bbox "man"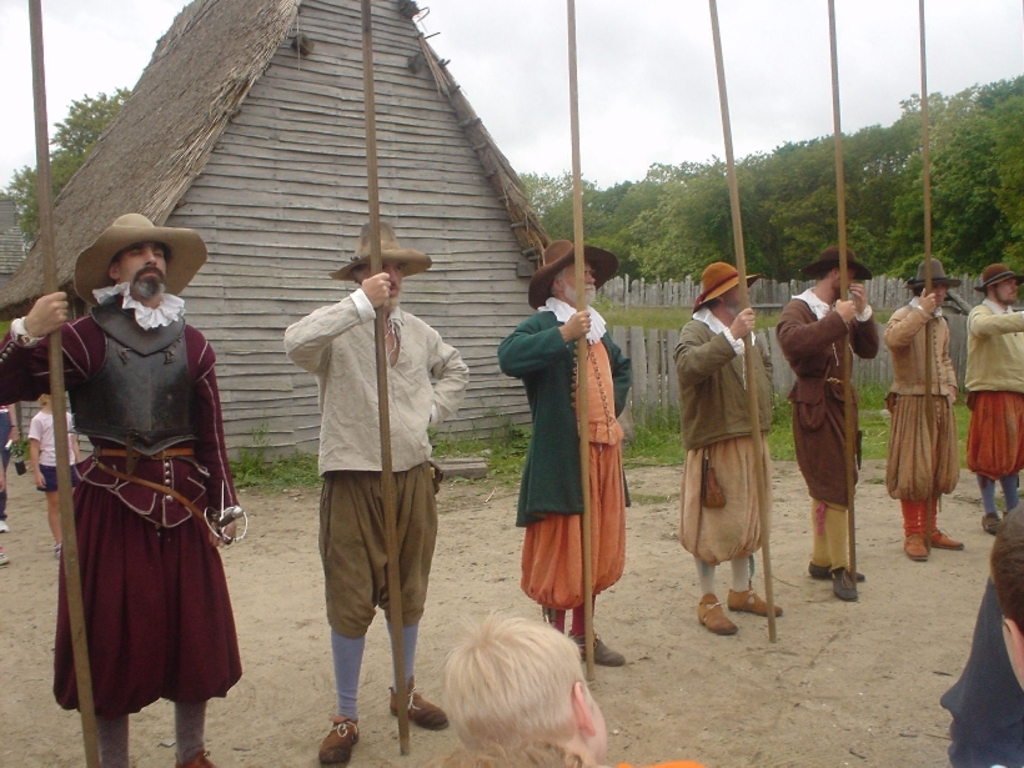
rect(500, 239, 633, 664)
